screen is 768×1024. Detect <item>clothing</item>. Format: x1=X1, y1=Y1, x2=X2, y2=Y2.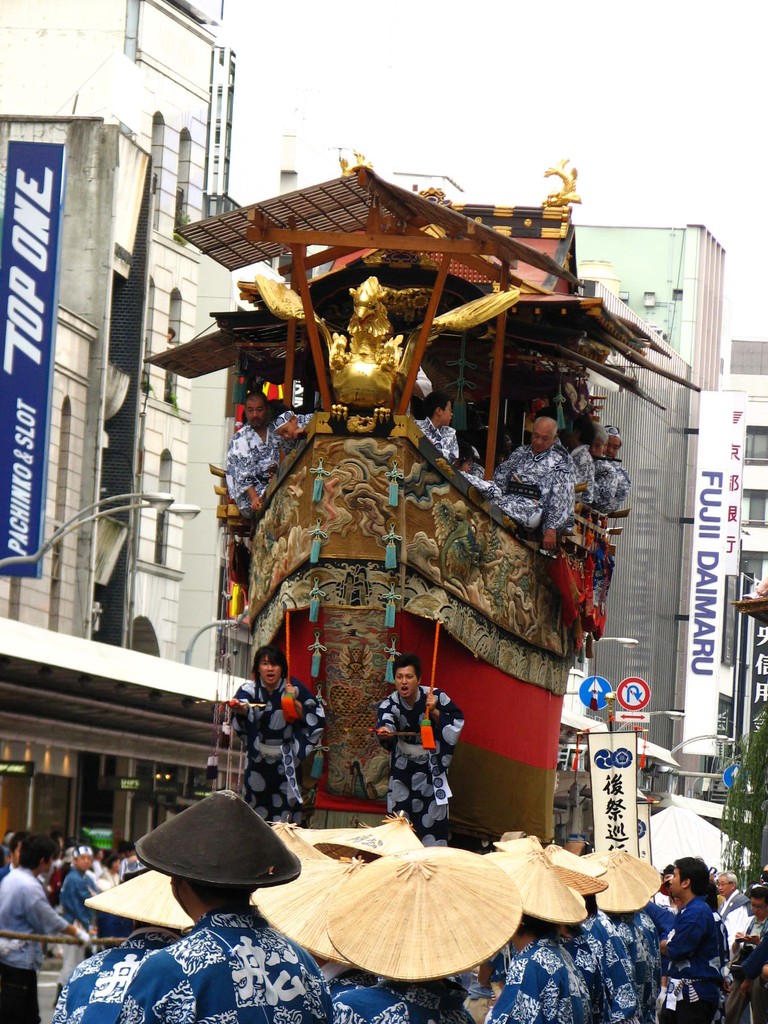
x1=668, y1=898, x2=742, y2=1023.
